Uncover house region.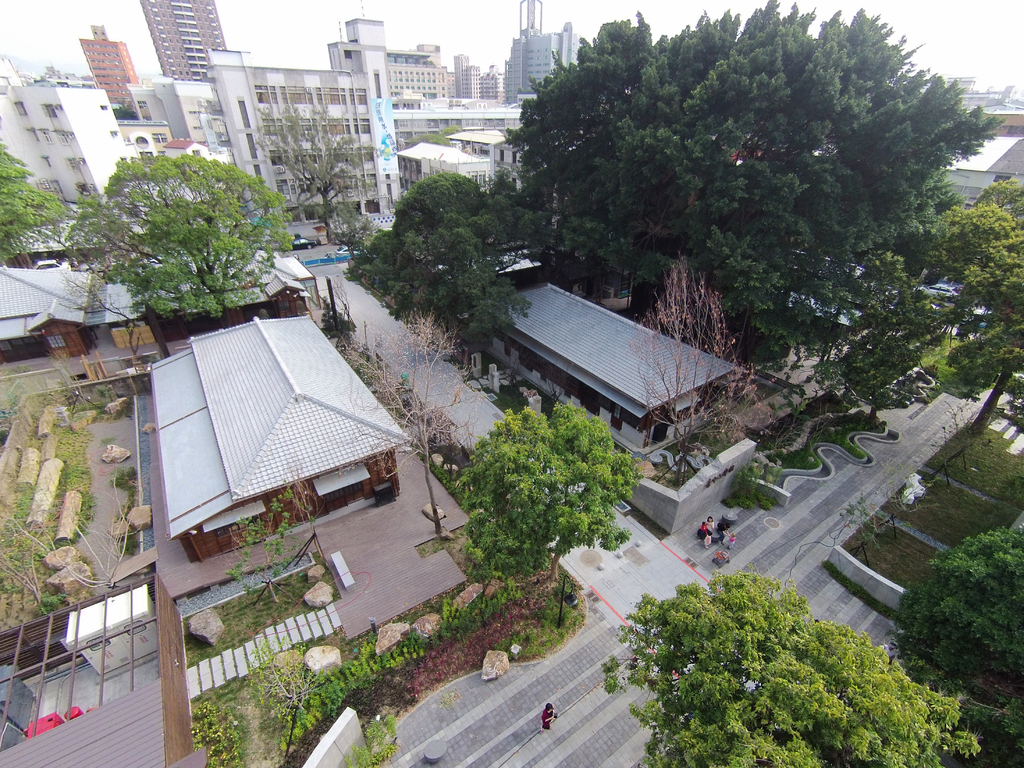
Uncovered: box(502, 281, 735, 451).
